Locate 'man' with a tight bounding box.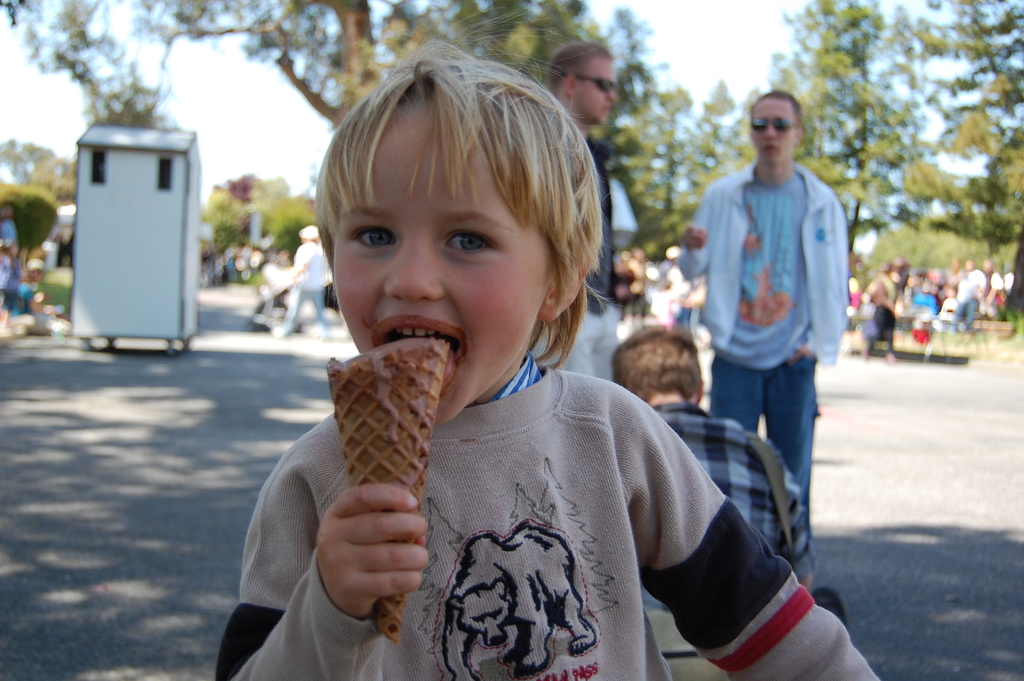
(x1=673, y1=97, x2=862, y2=540).
